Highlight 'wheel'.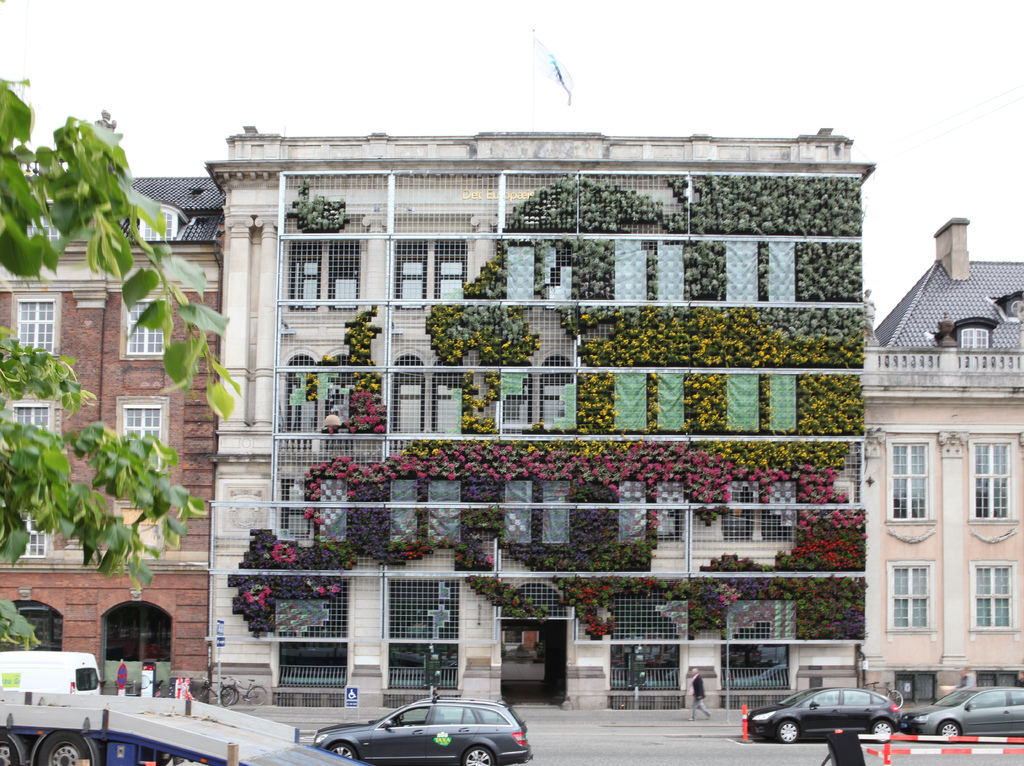
Highlighted region: 462 745 493 765.
